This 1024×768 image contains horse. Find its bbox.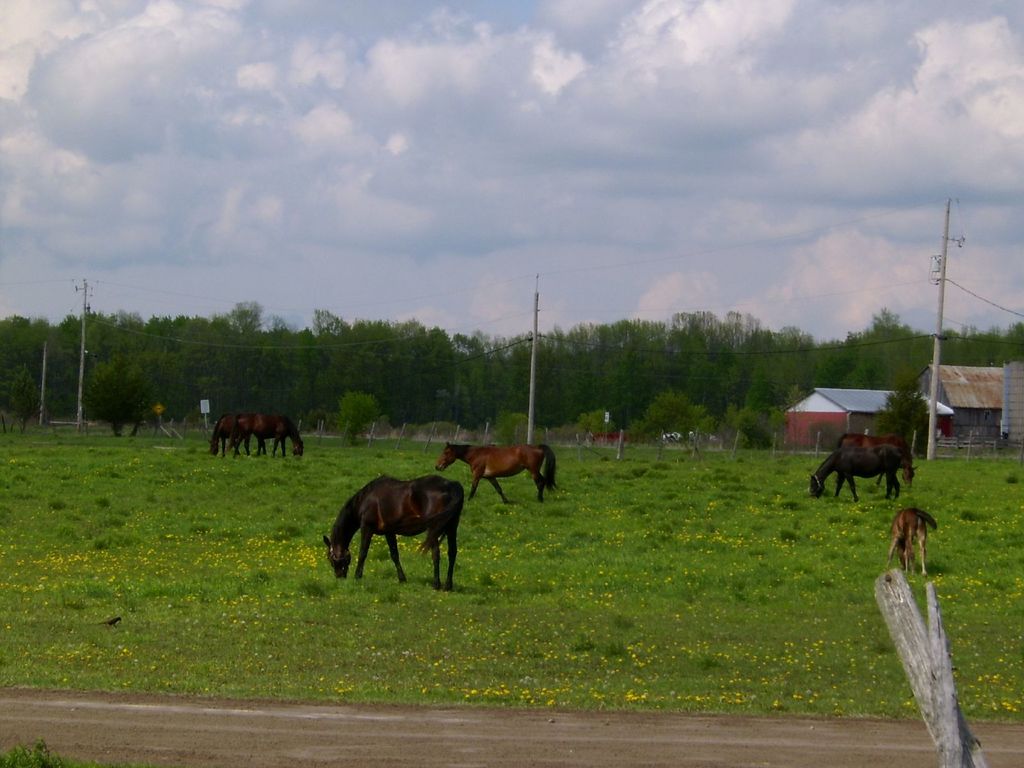
838/431/918/484.
